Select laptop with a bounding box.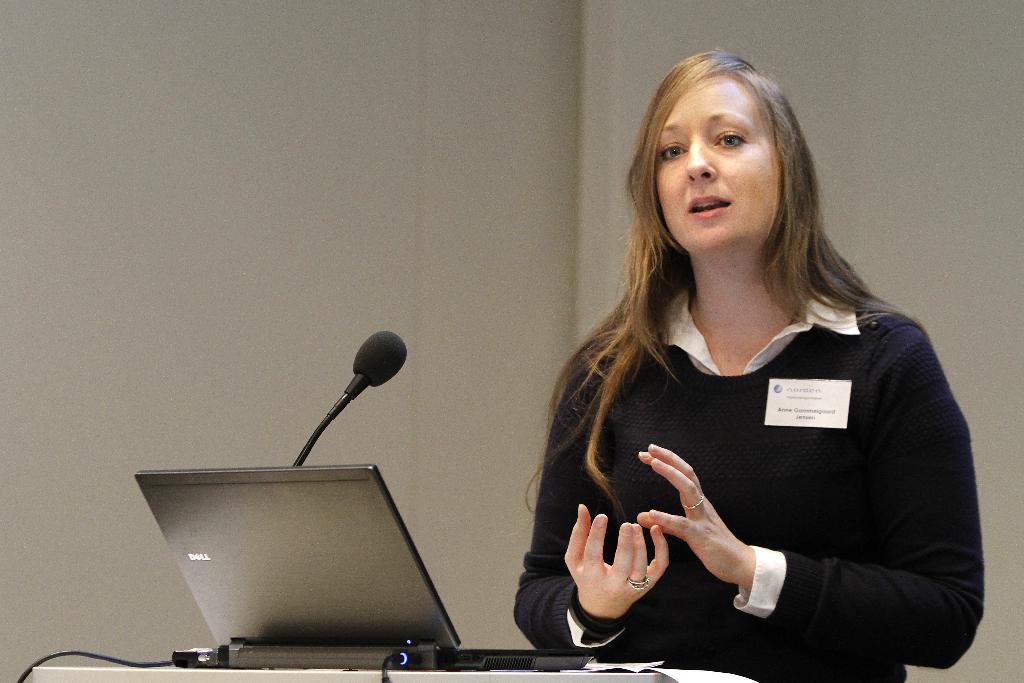
134:466:594:668.
